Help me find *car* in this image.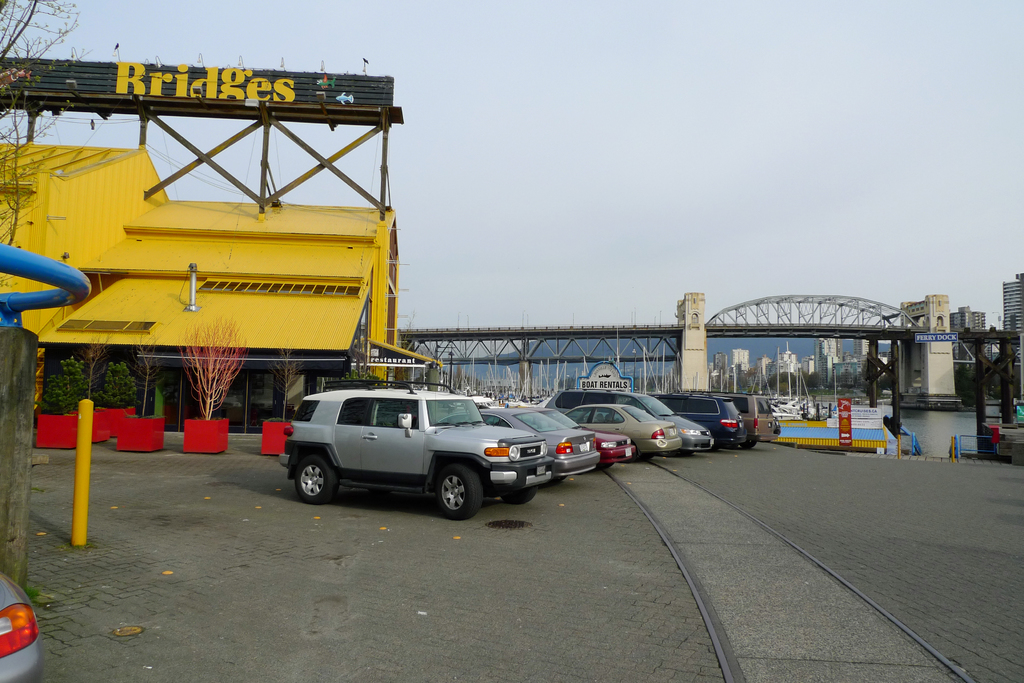
Found it: <region>0, 572, 45, 682</region>.
